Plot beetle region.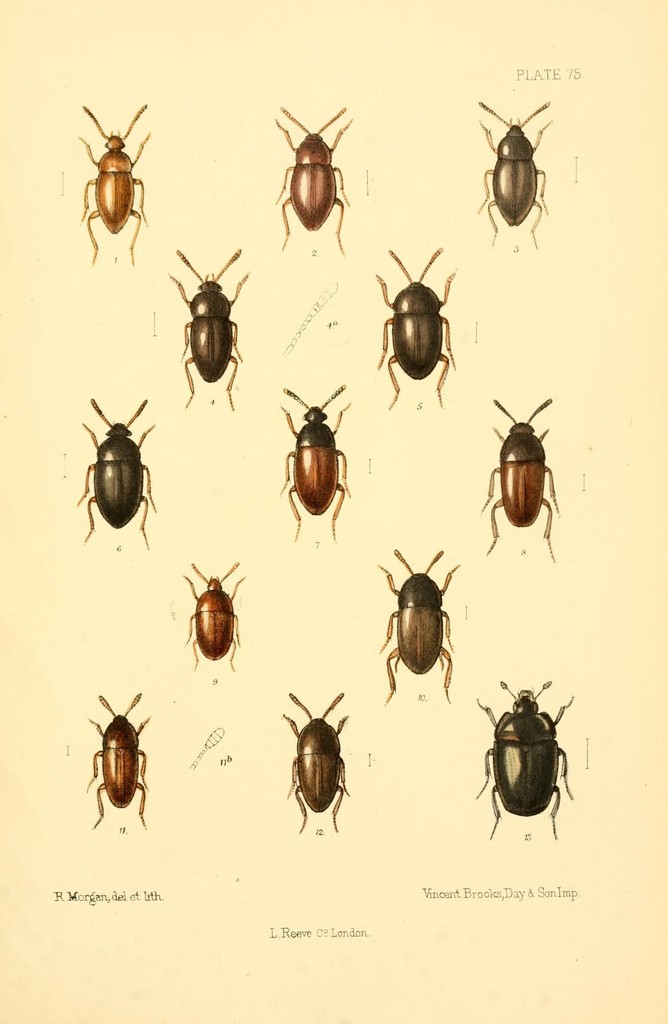
Plotted at BBox(78, 108, 148, 267).
